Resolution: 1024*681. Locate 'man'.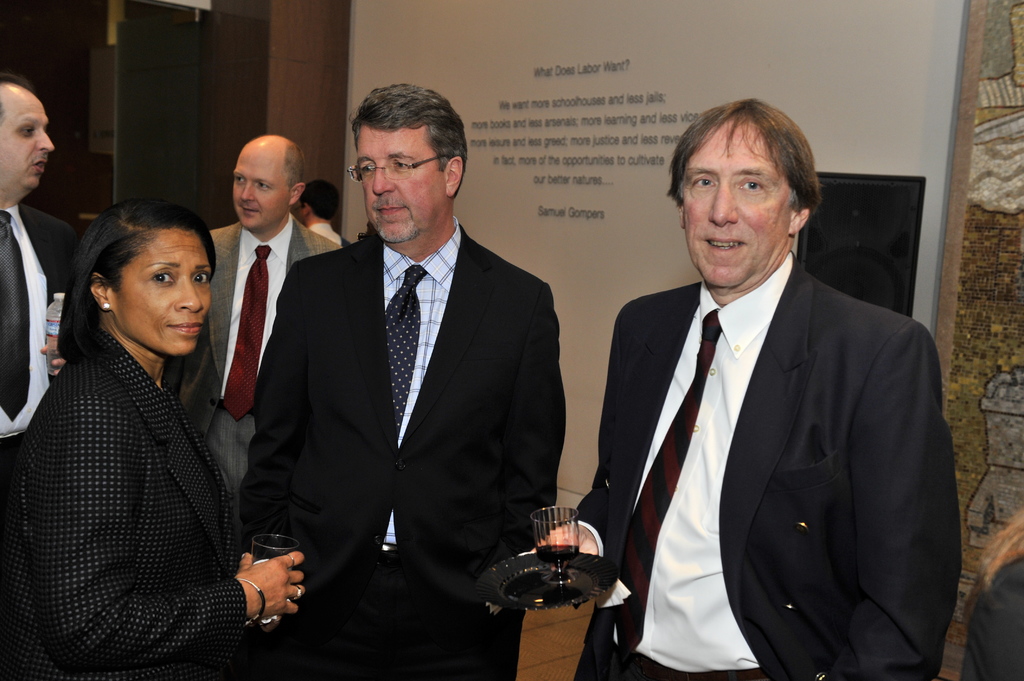
(x1=573, y1=100, x2=961, y2=674).
